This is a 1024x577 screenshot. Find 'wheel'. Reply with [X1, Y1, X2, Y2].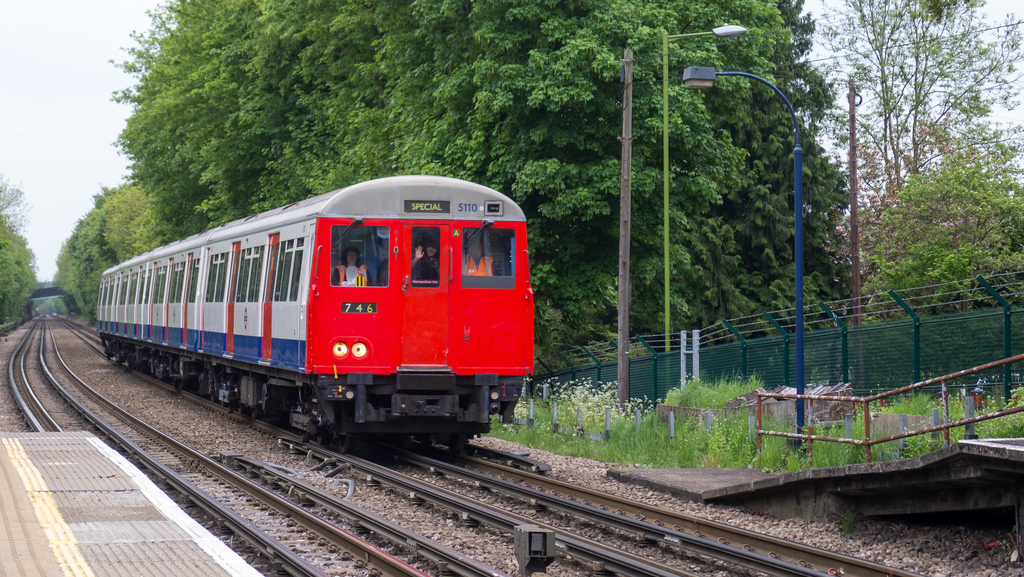
[220, 400, 227, 406].
